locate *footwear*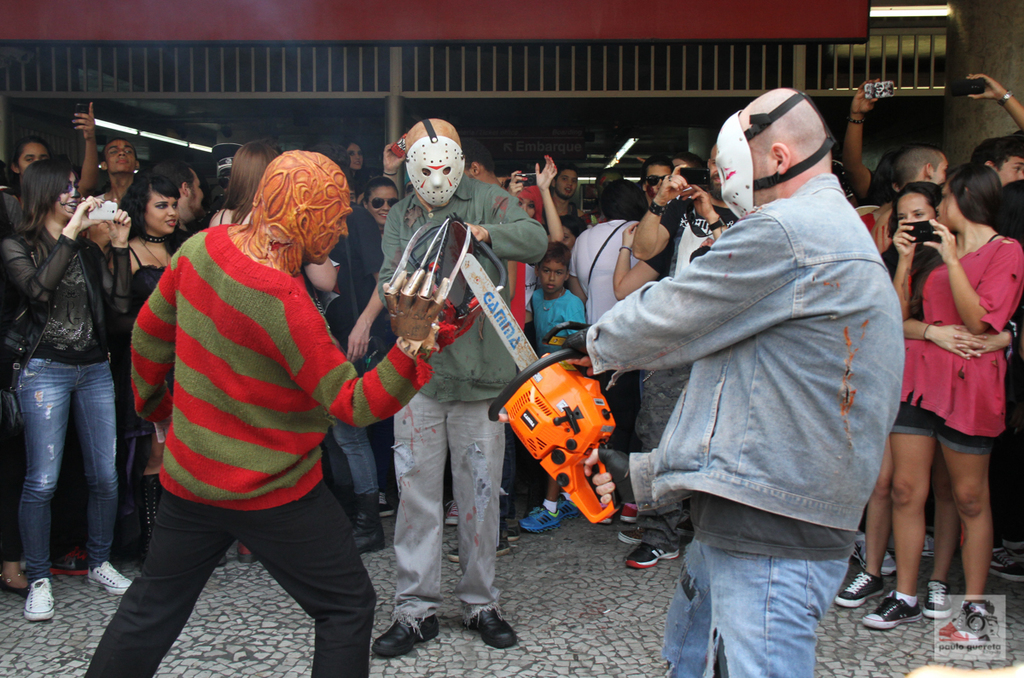
x1=376, y1=492, x2=393, y2=517
